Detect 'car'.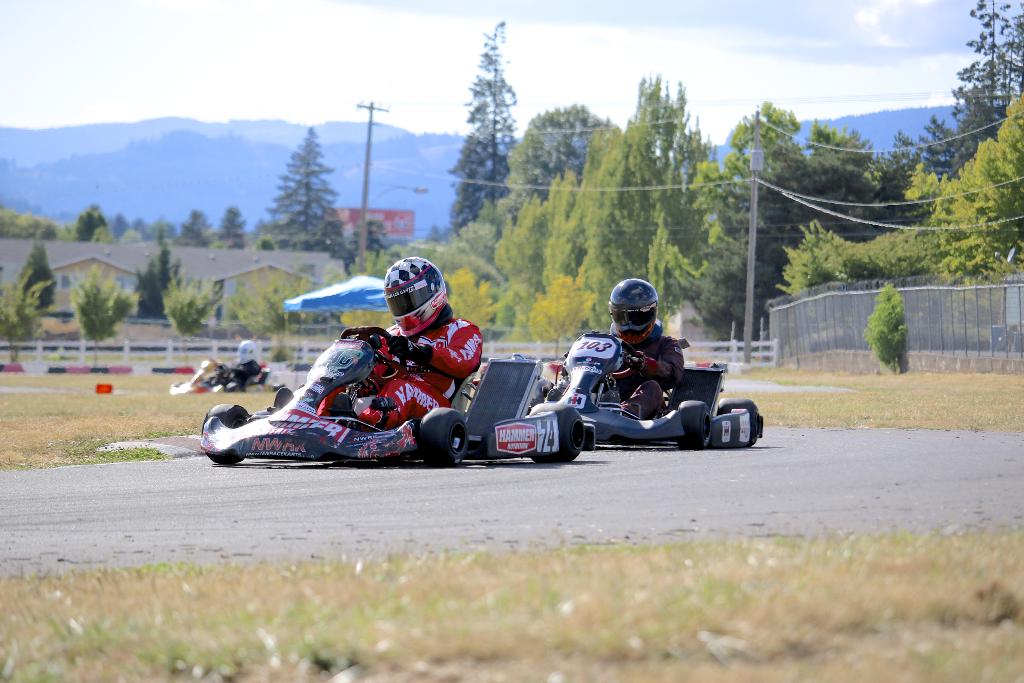
Detected at BBox(173, 364, 279, 395).
